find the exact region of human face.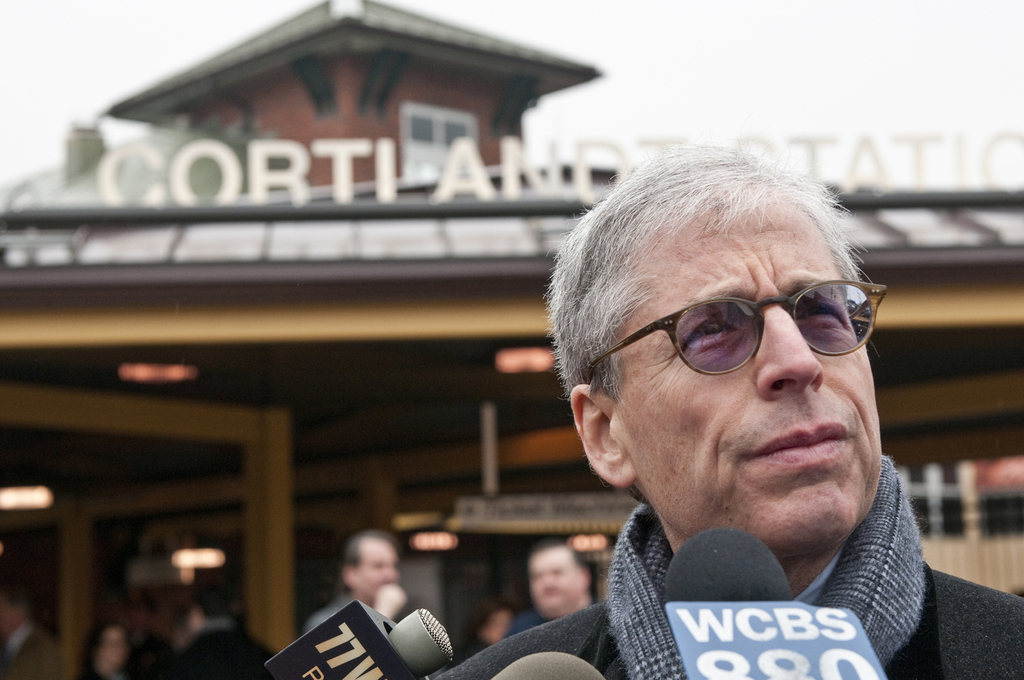
Exact region: 349:542:401:604.
